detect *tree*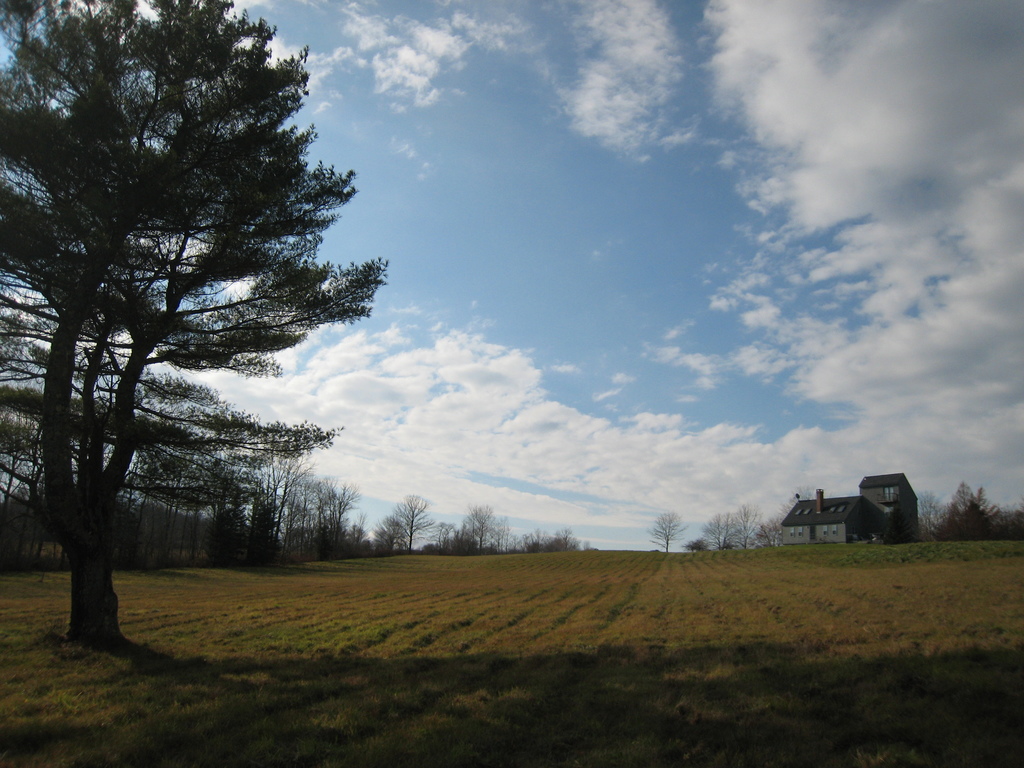
box=[779, 484, 832, 520]
